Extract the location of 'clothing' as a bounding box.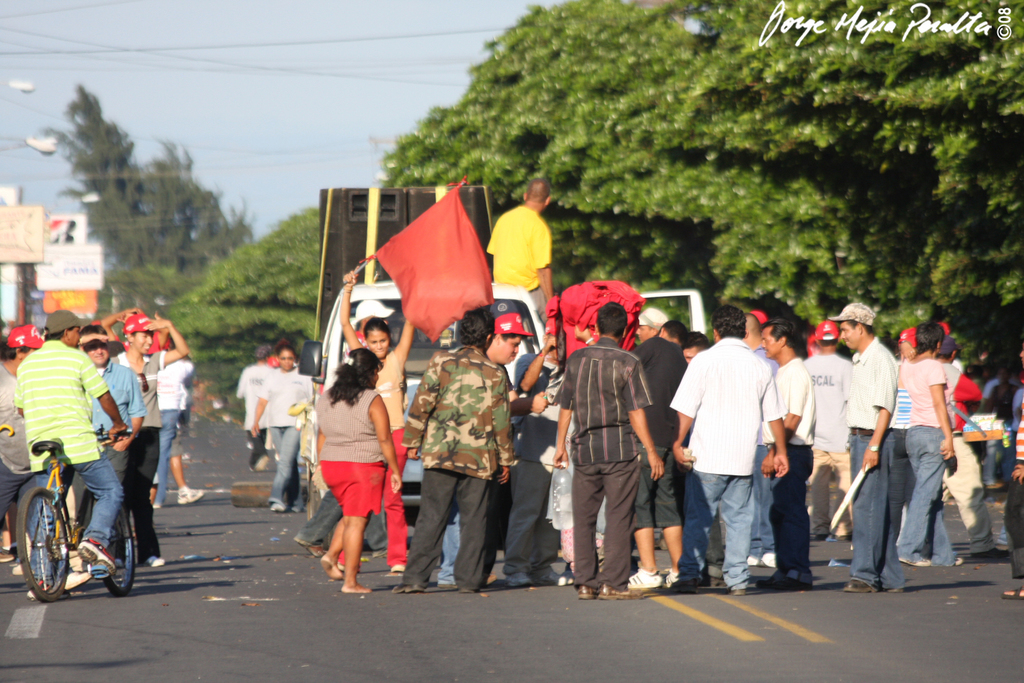
679/313/799/587.
